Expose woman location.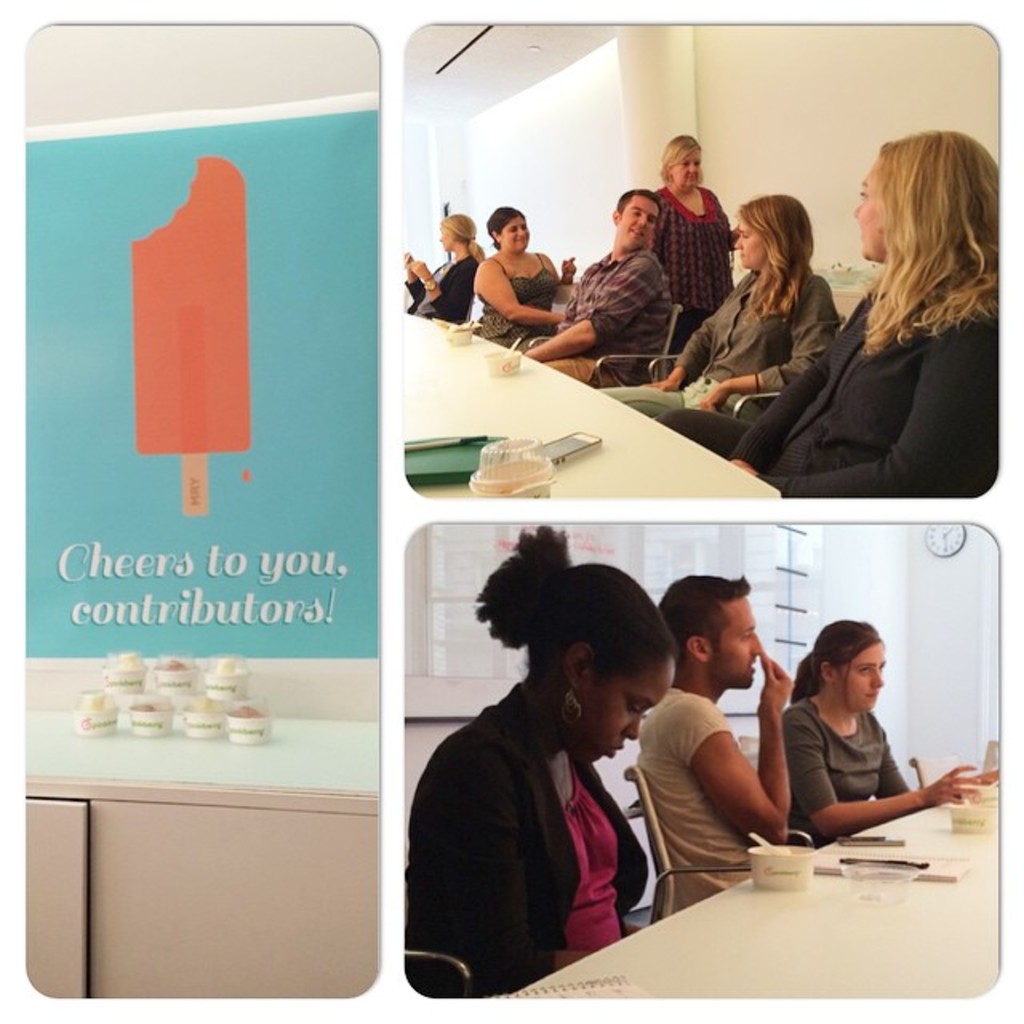
Exposed at pyautogui.locateOnScreen(770, 138, 1003, 539).
